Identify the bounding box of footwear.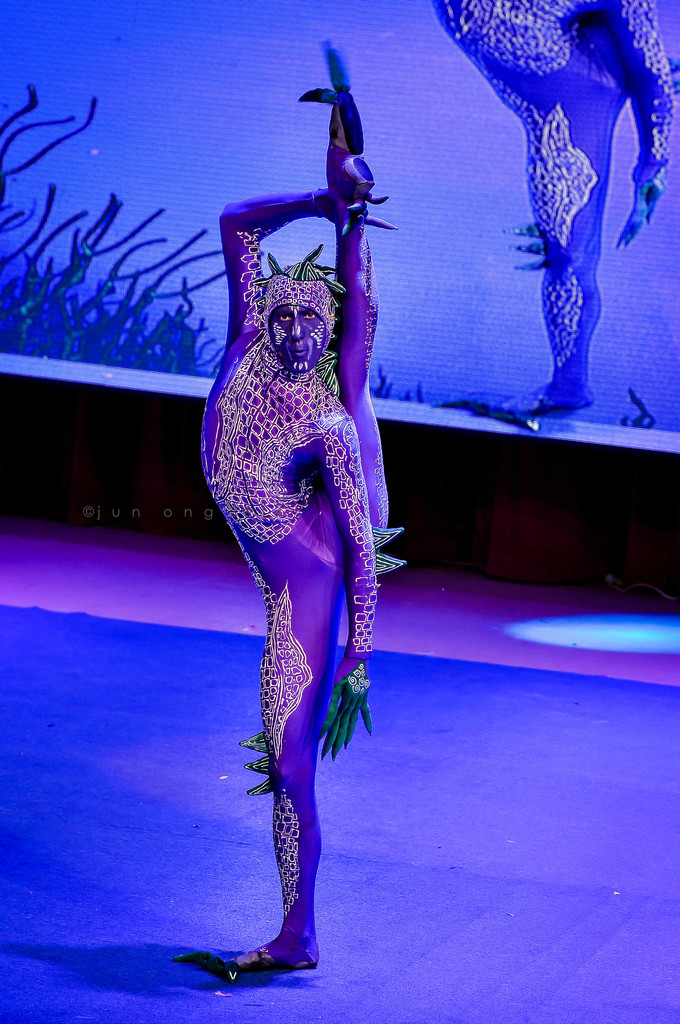
detection(327, 90, 376, 195).
